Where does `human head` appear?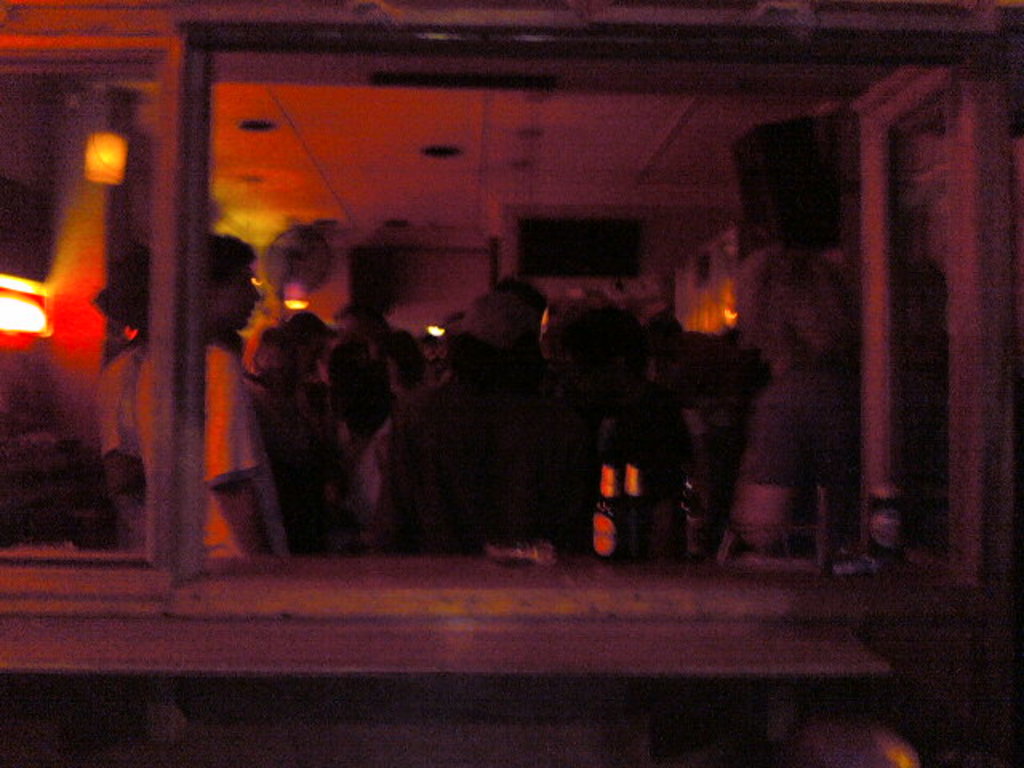
Appears at l=461, t=291, r=539, b=354.
